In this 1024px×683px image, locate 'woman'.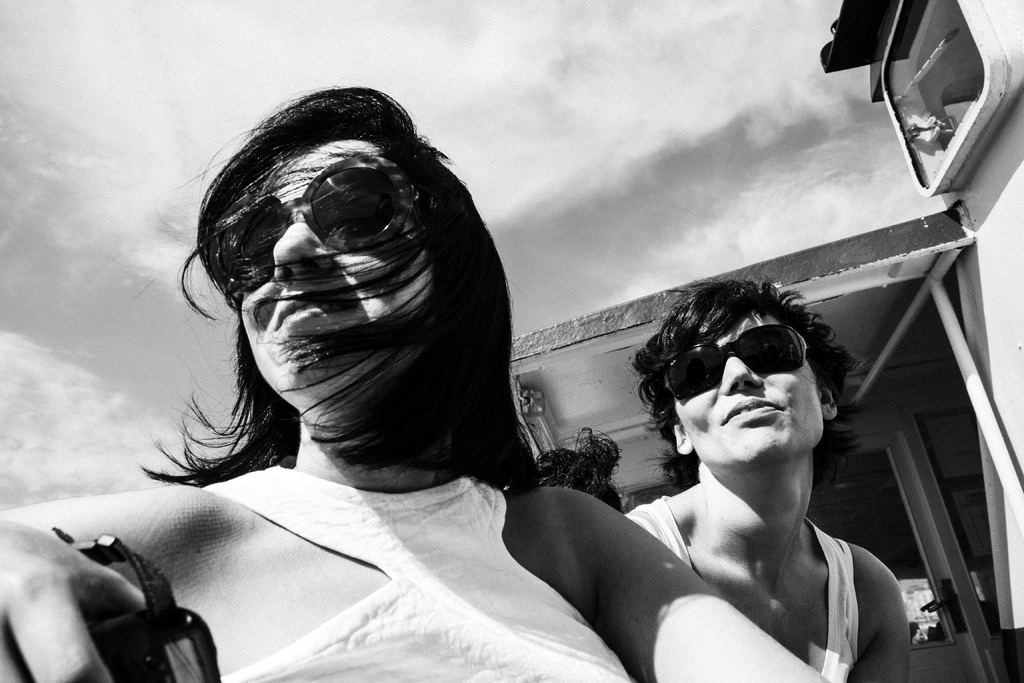
Bounding box: left=625, top=278, right=915, bottom=682.
